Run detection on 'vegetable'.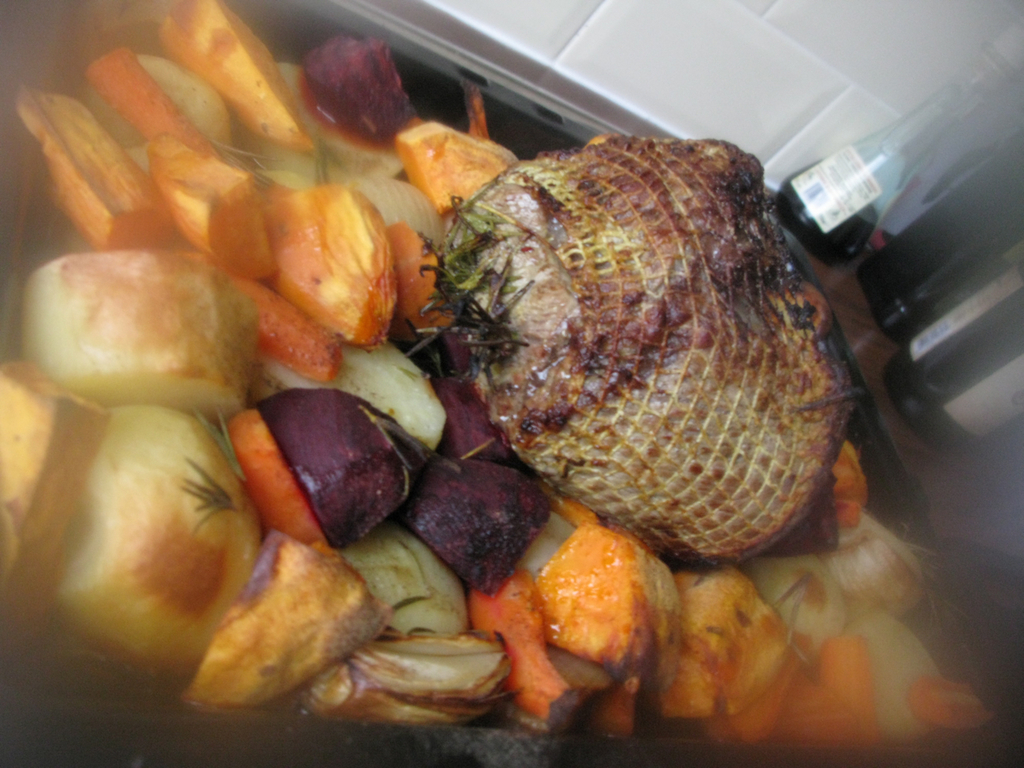
Result: 431, 177, 857, 567.
